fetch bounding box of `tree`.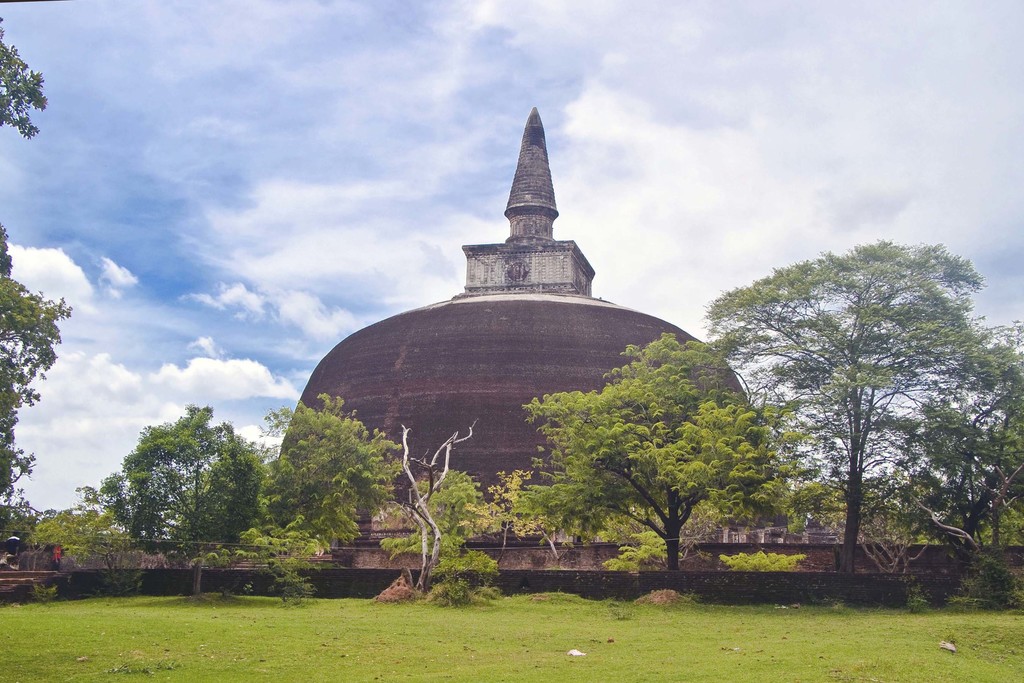
Bbox: region(206, 391, 413, 605).
